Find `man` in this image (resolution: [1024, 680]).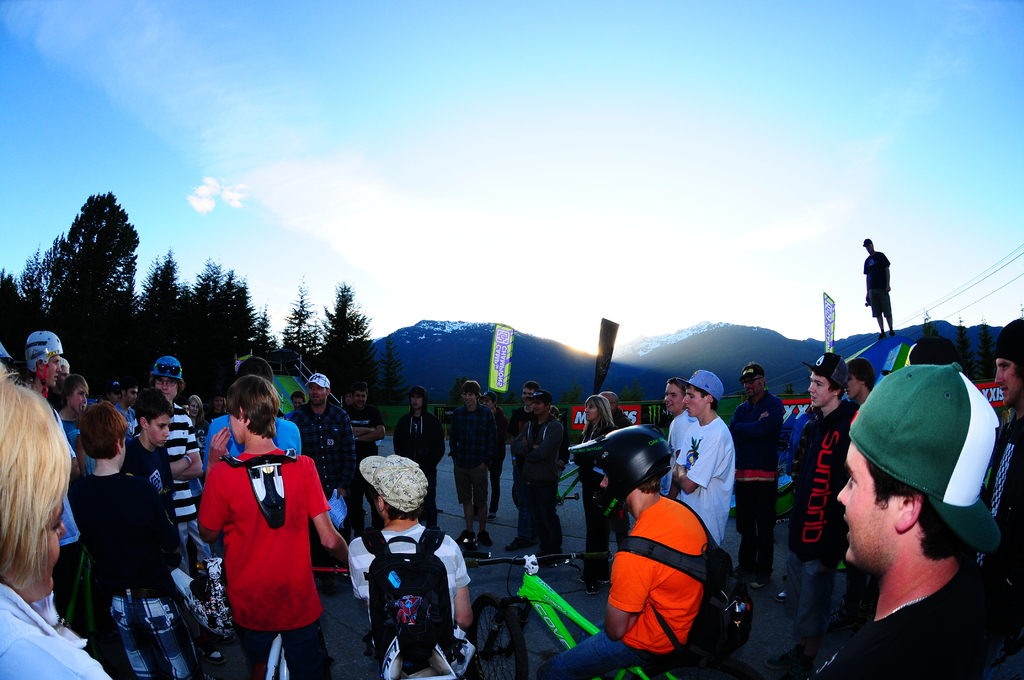
Rect(537, 430, 707, 679).
